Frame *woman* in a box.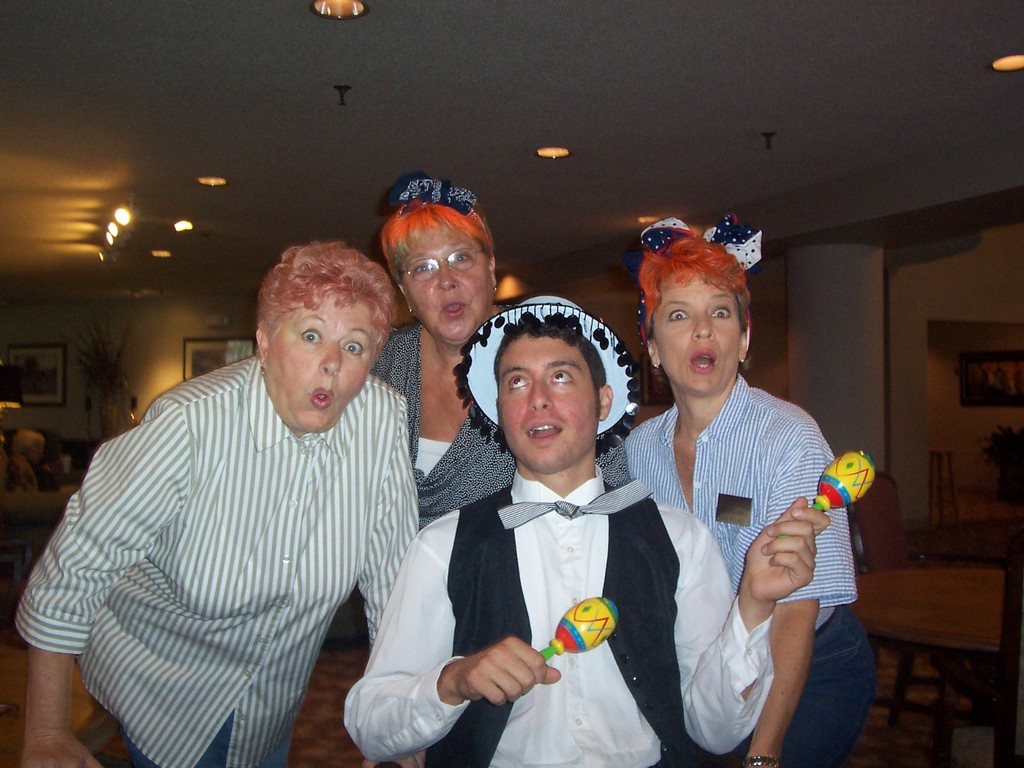
369:177:634:537.
